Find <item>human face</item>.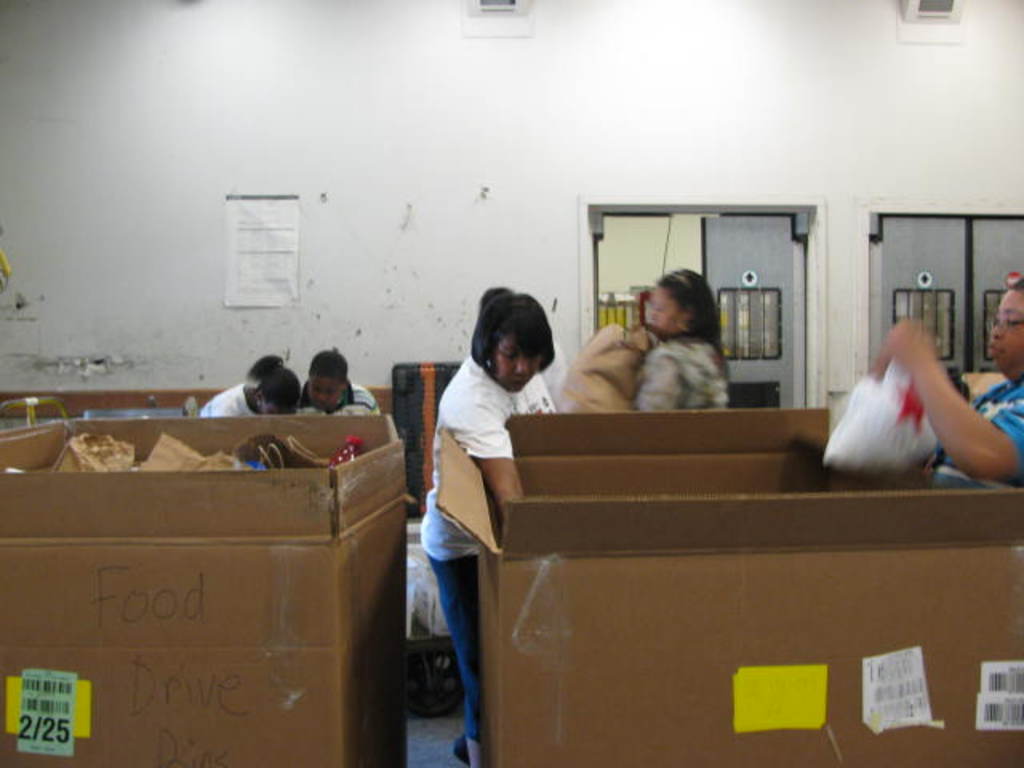
pyautogui.locateOnScreen(490, 338, 541, 390).
